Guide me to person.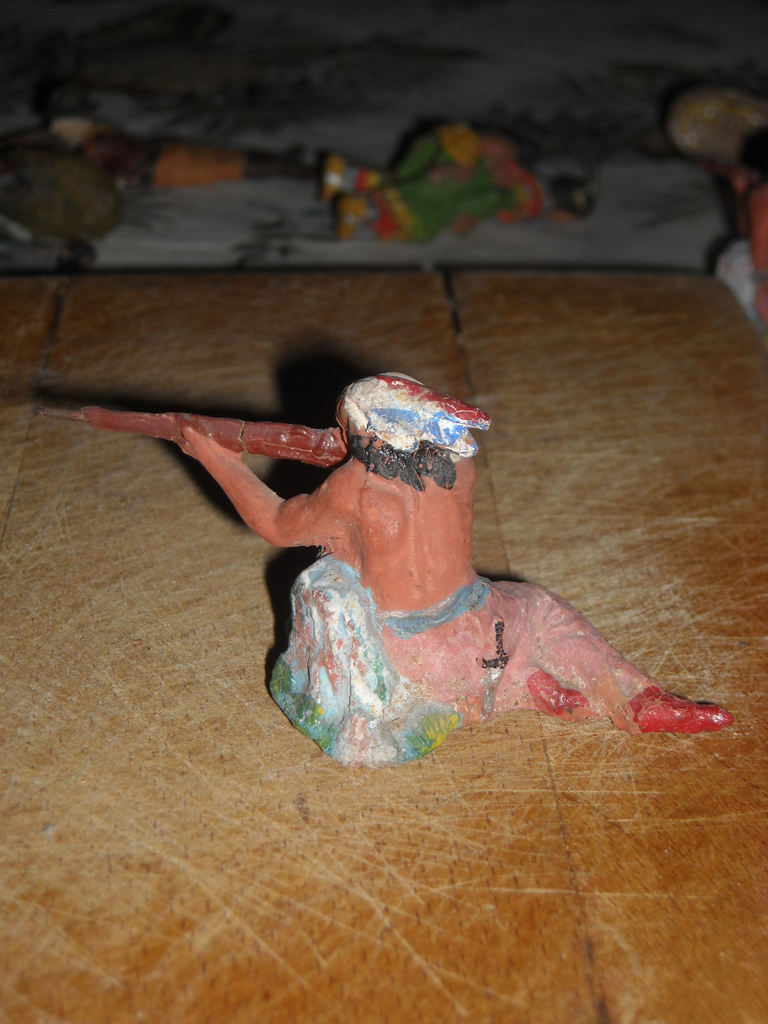
Guidance: (163, 360, 733, 724).
